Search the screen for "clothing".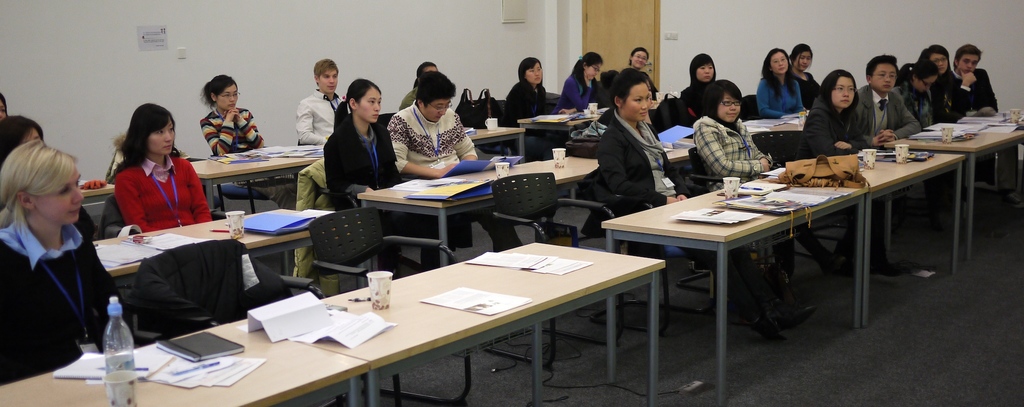
Found at rect(552, 71, 595, 114).
